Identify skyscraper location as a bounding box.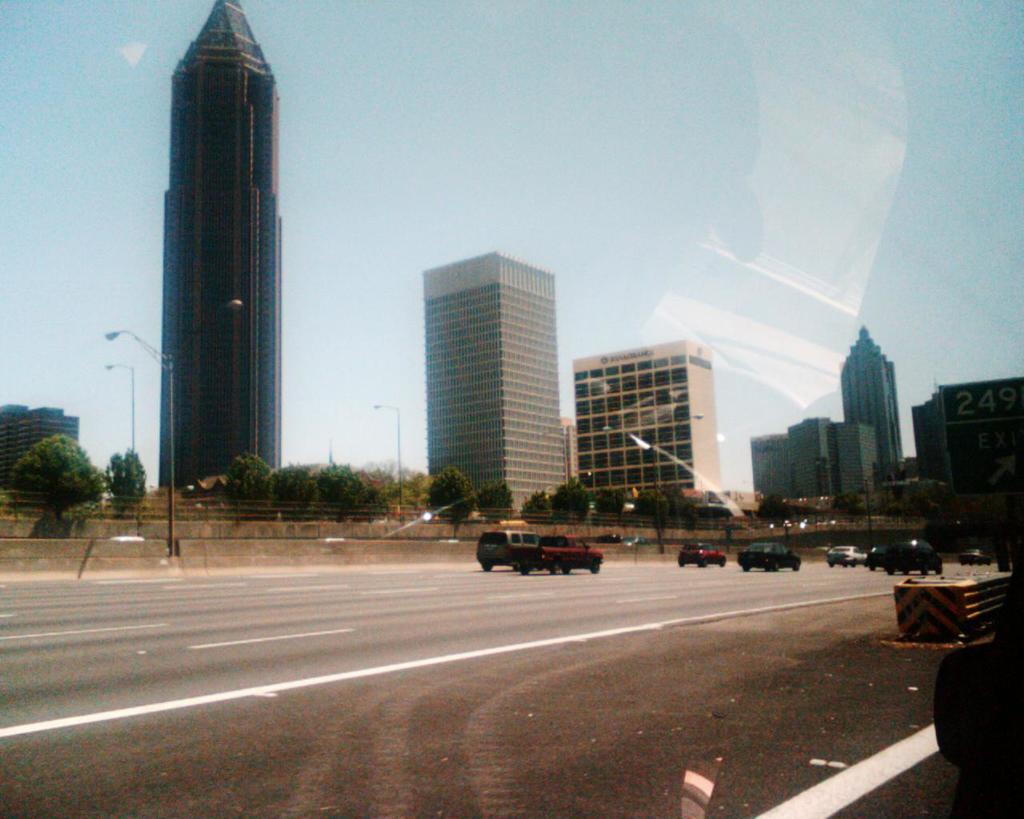
bbox=(389, 238, 590, 505).
